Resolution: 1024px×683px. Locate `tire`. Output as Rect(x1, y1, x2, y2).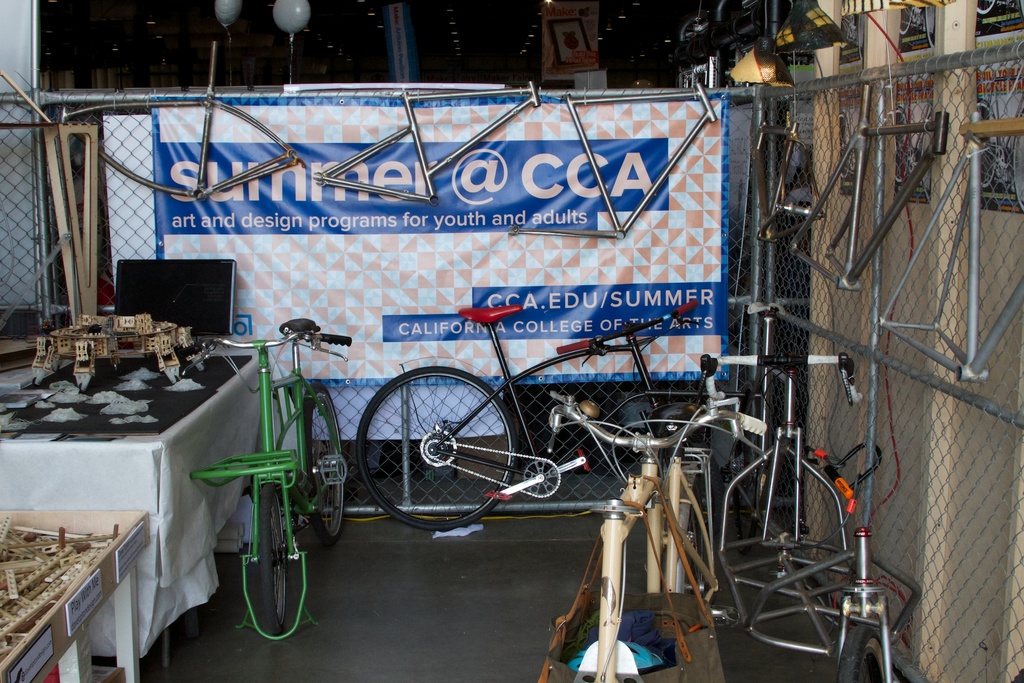
Rect(303, 383, 345, 544).
